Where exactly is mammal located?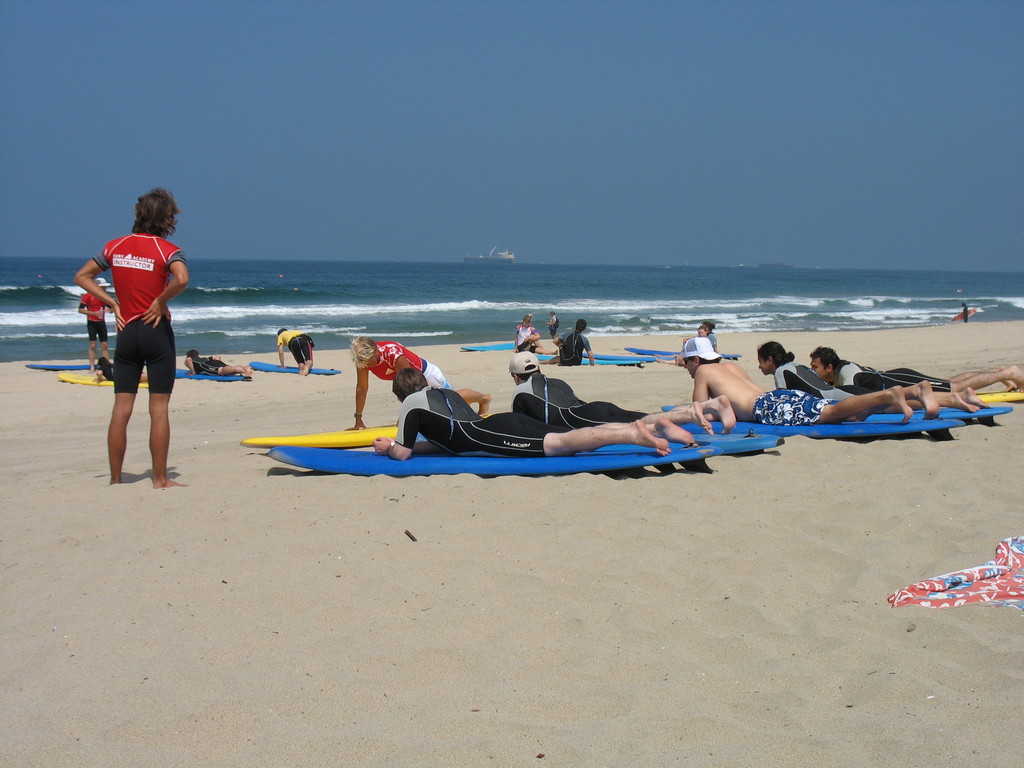
Its bounding box is <box>681,336,943,427</box>.
